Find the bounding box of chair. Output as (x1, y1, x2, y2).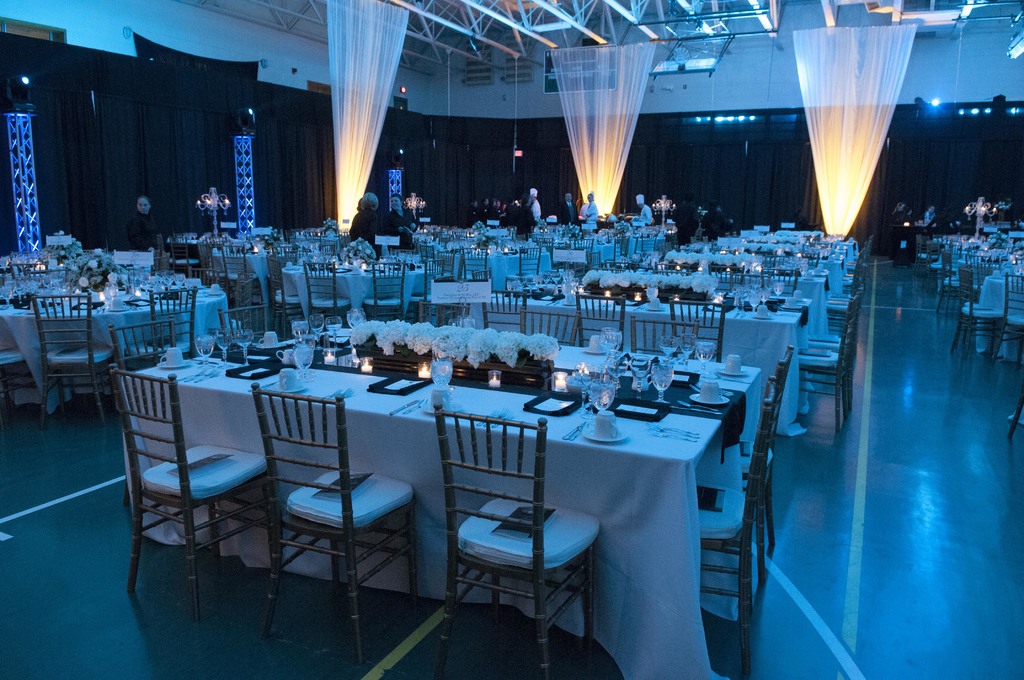
(666, 295, 728, 362).
